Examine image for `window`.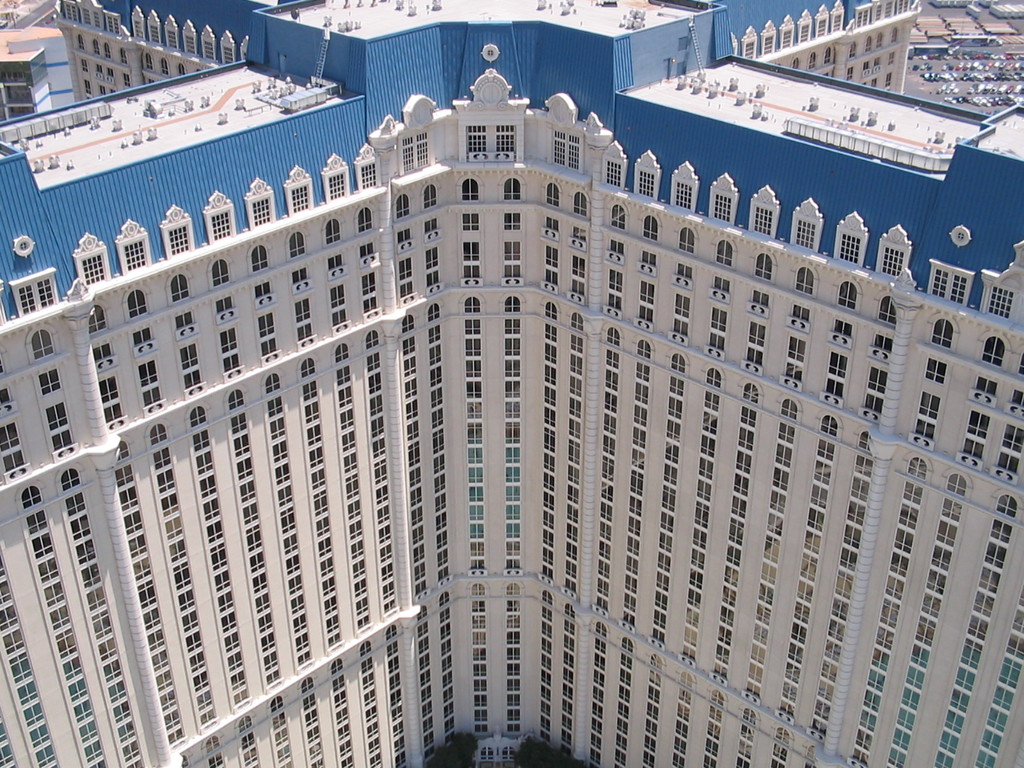
Examination result: x1=206 y1=516 x2=225 y2=544.
